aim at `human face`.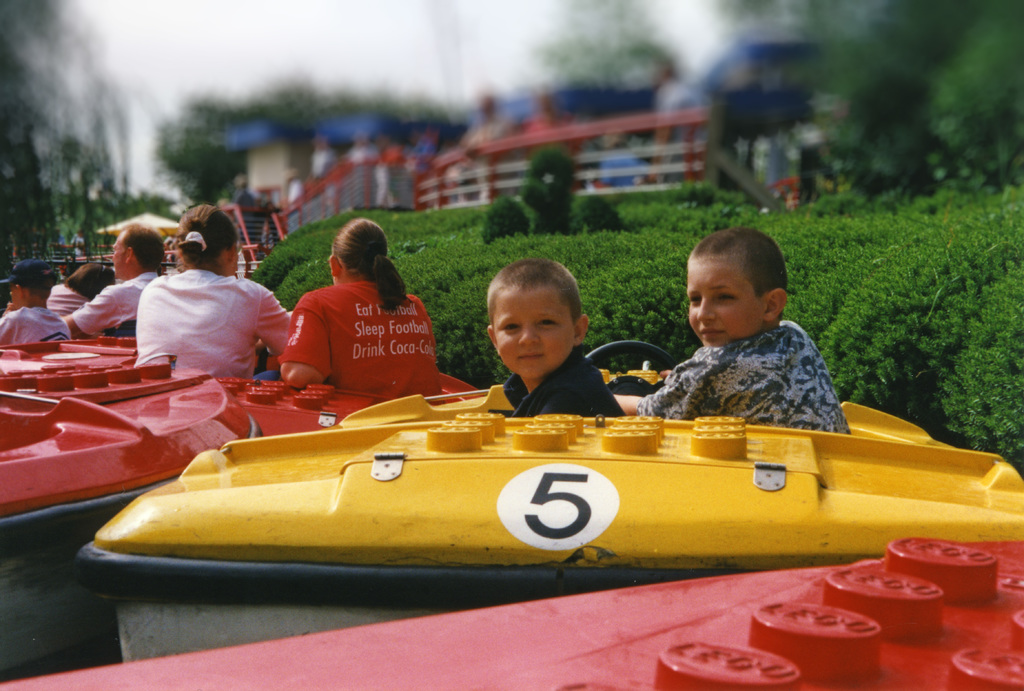
Aimed at bbox=[497, 285, 575, 376].
